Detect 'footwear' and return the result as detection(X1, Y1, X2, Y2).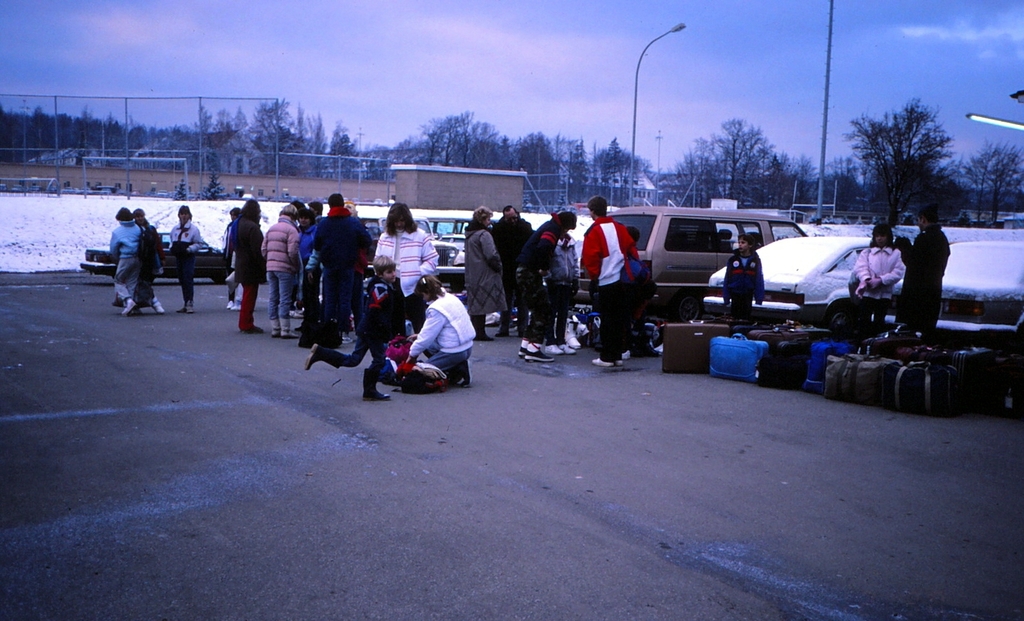
detection(454, 361, 471, 387).
